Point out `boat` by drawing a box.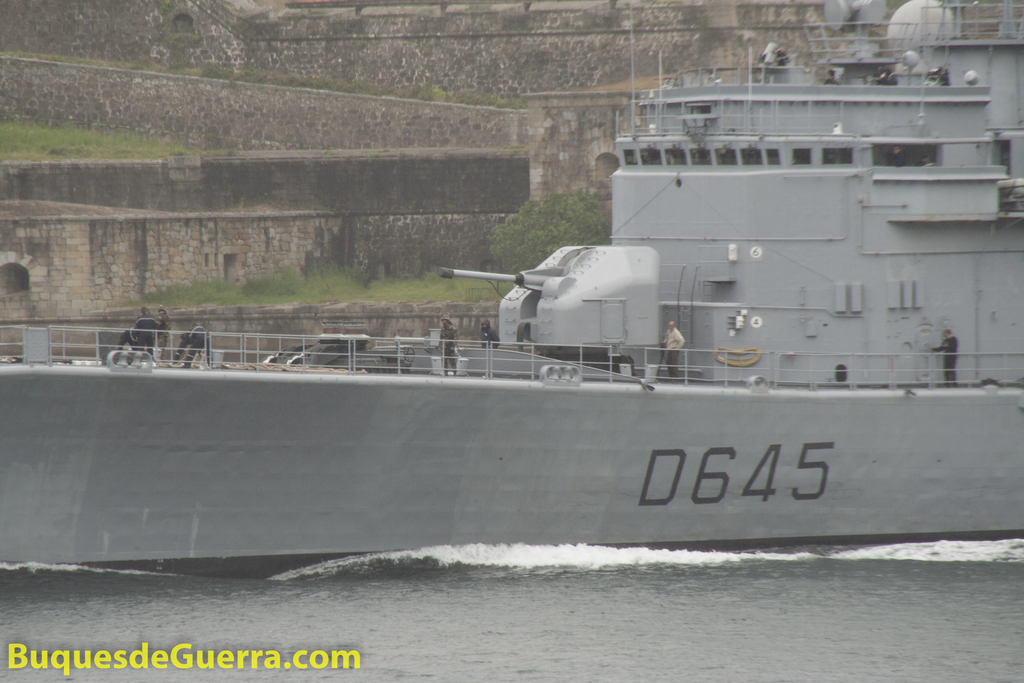
(0, 0, 1023, 586).
